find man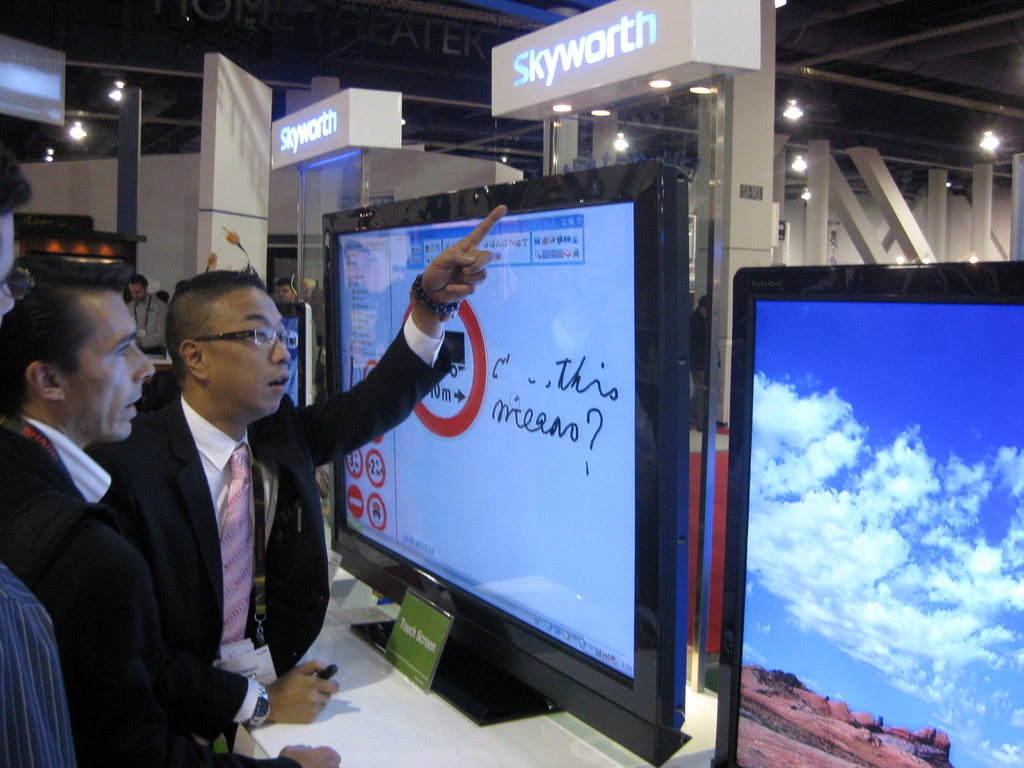
95 193 508 744
